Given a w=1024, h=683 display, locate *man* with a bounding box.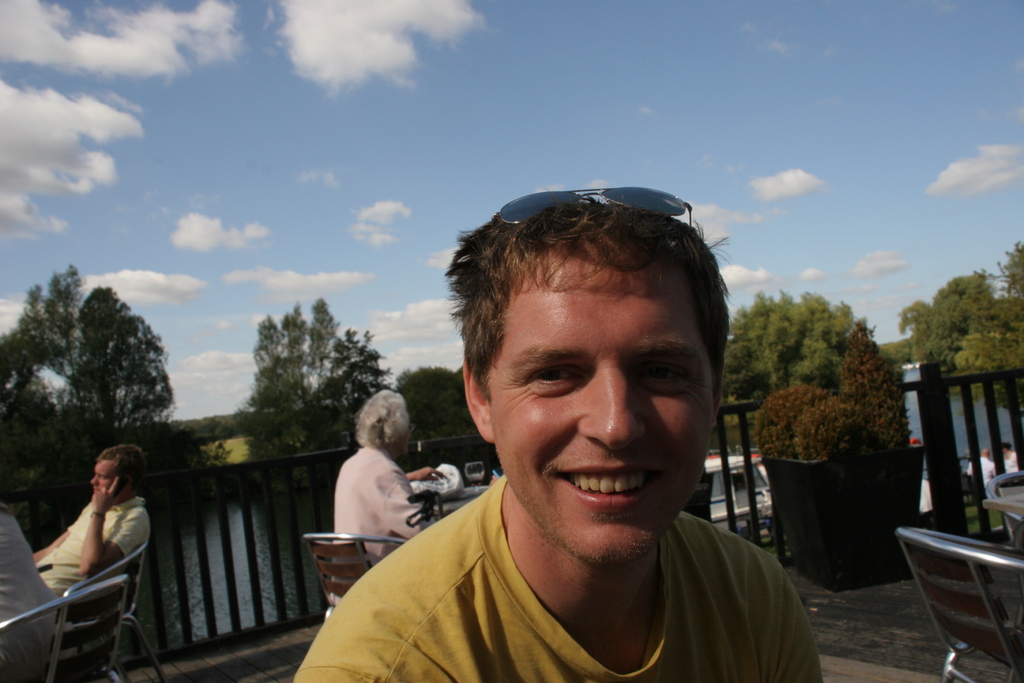
Located: (325, 166, 810, 682).
